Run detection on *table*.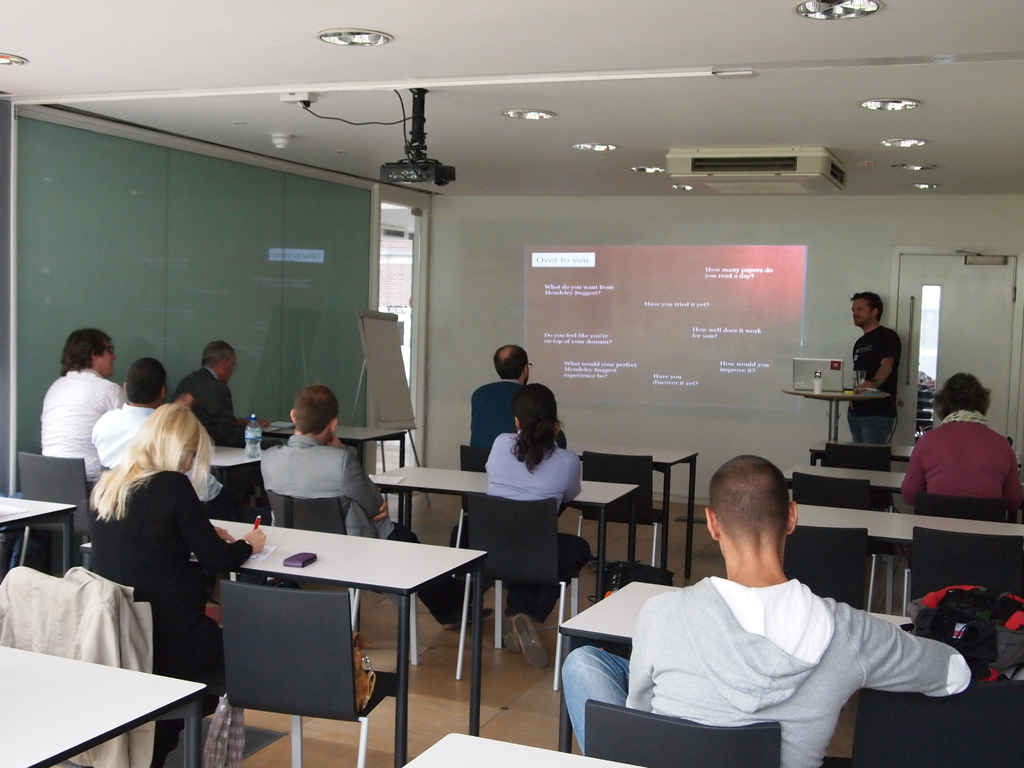
Result: (x1=394, y1=723, x2=649, y2=767).
